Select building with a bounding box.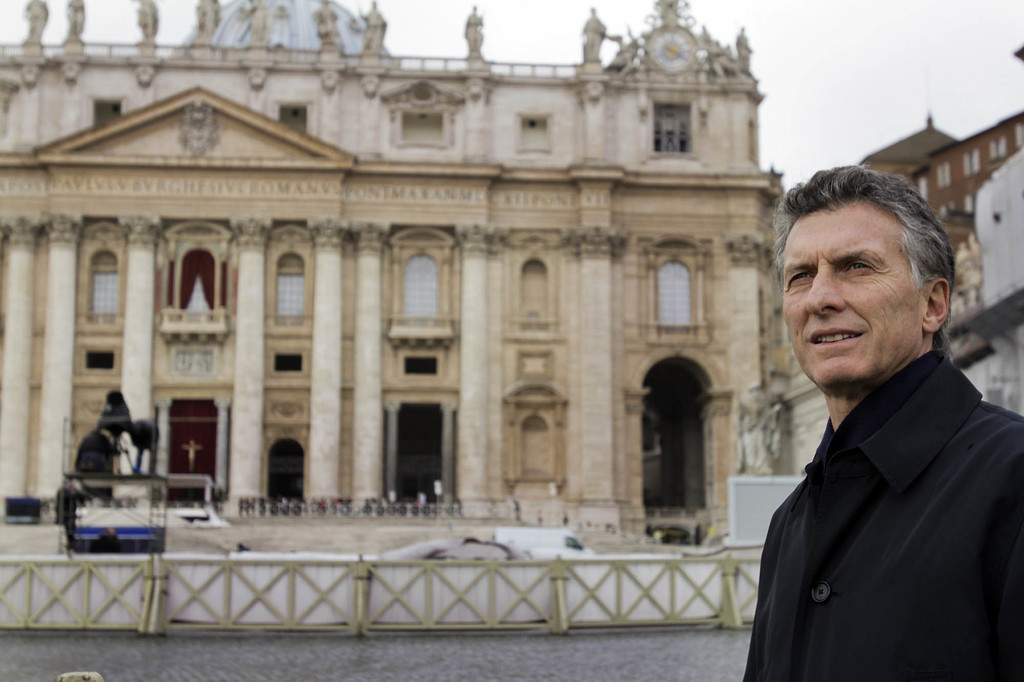
box=[0, 0, 789, 514].
